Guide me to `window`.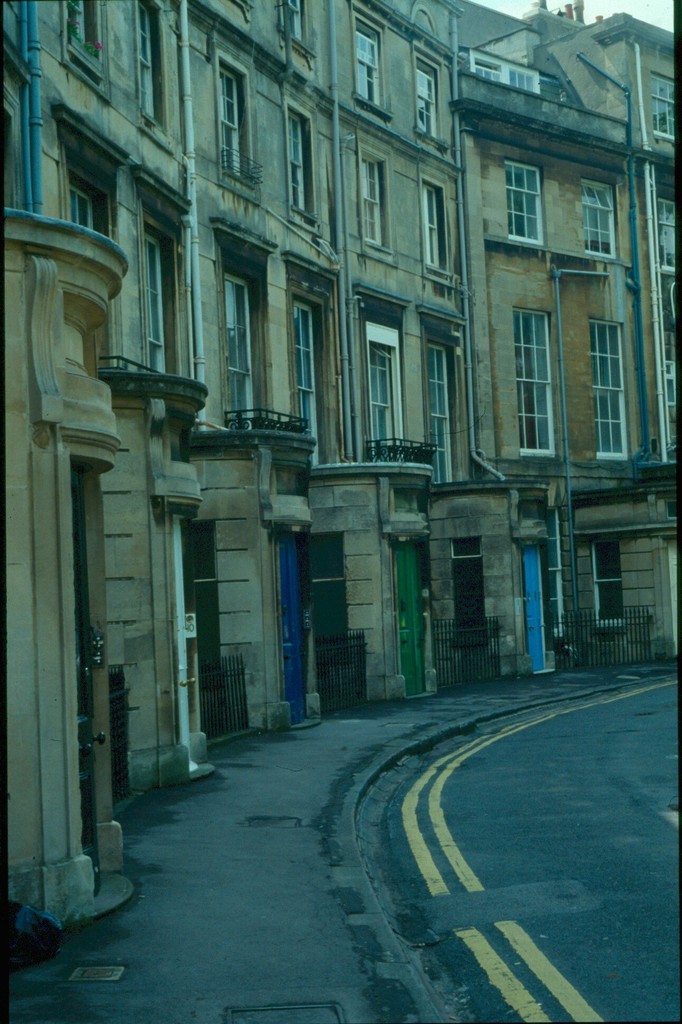
Guidance: <region>222, 68, 245, 176</region>.
